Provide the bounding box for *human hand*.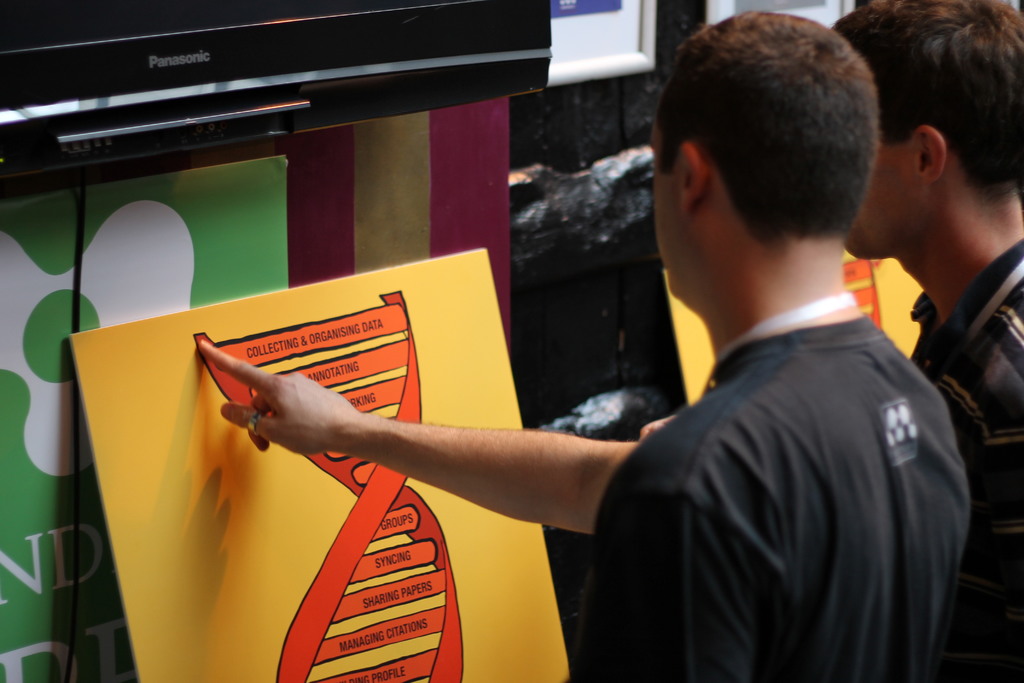
x1=186 y1=352 x2=365 y2=469.
